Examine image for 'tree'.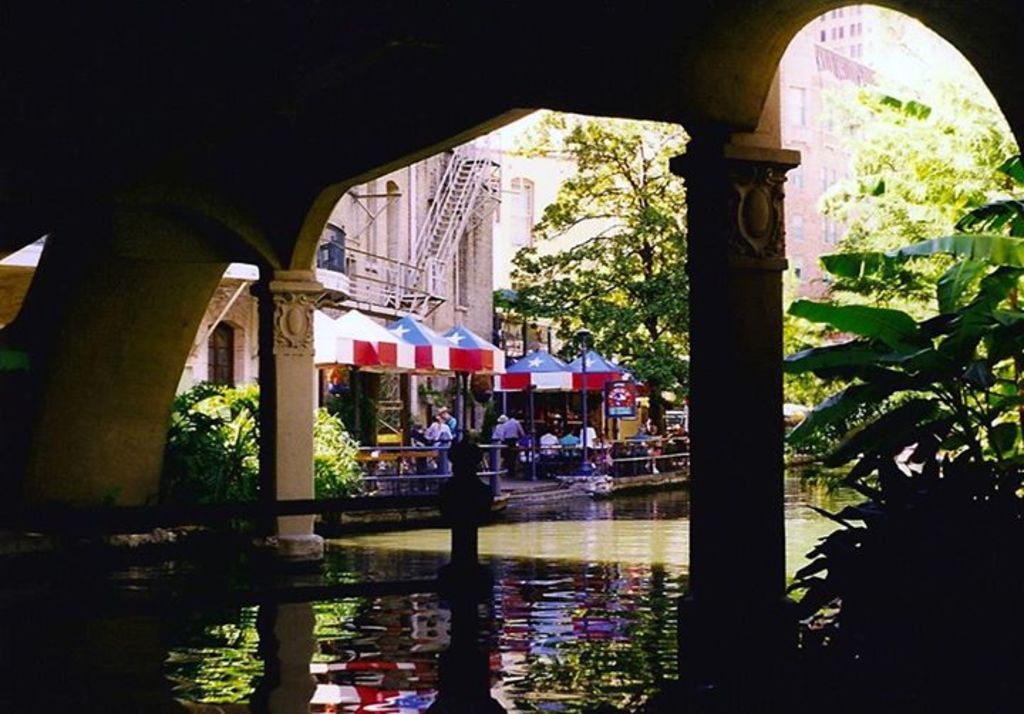
Examination result: box(758, 138, 1023, 531).
